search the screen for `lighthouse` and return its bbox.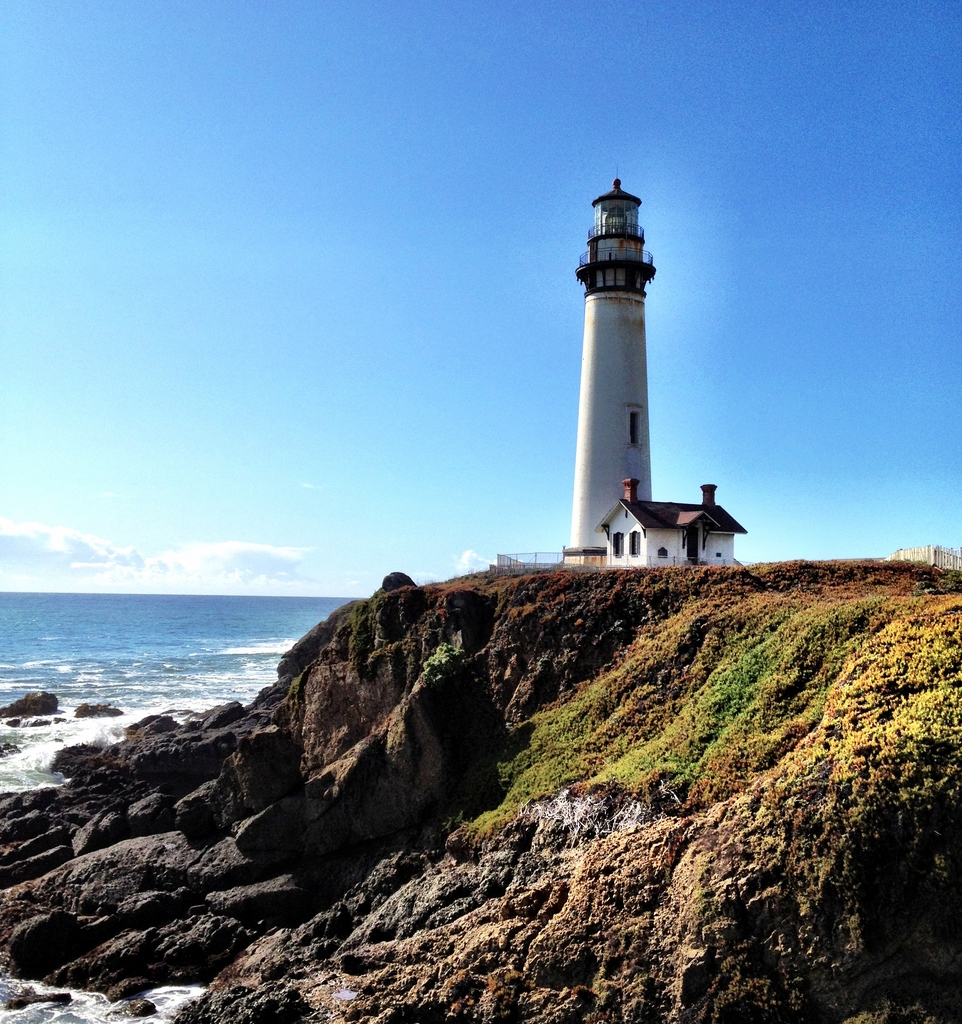
Found: box=[526, 188, 749, 588].
